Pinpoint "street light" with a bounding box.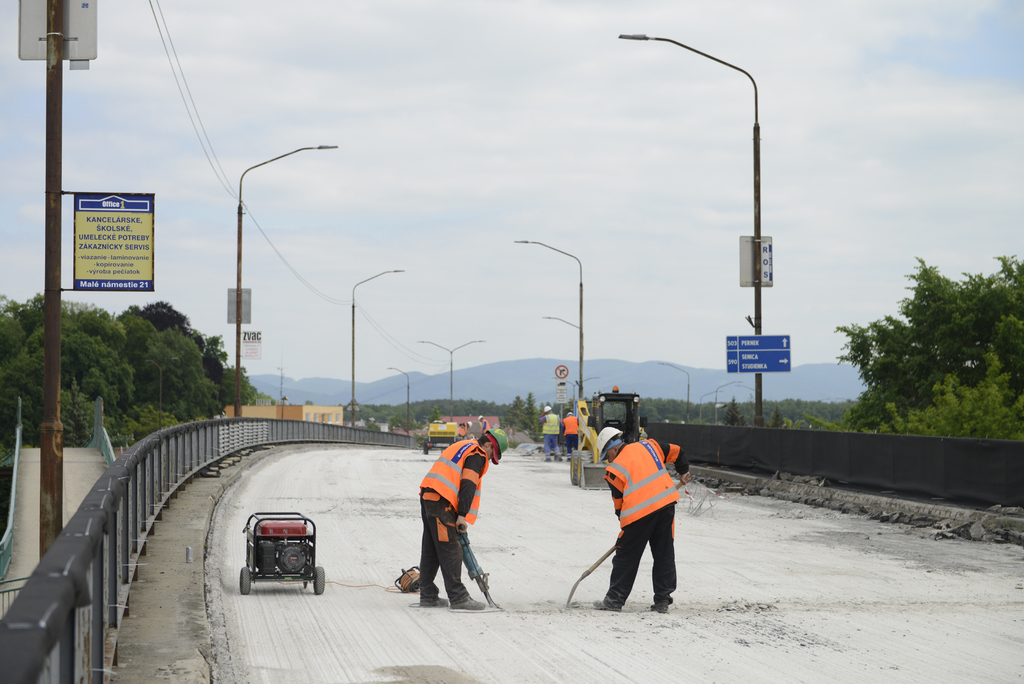
{"left": 736, "top": 383, "right": 757, "bottom": 388}.
